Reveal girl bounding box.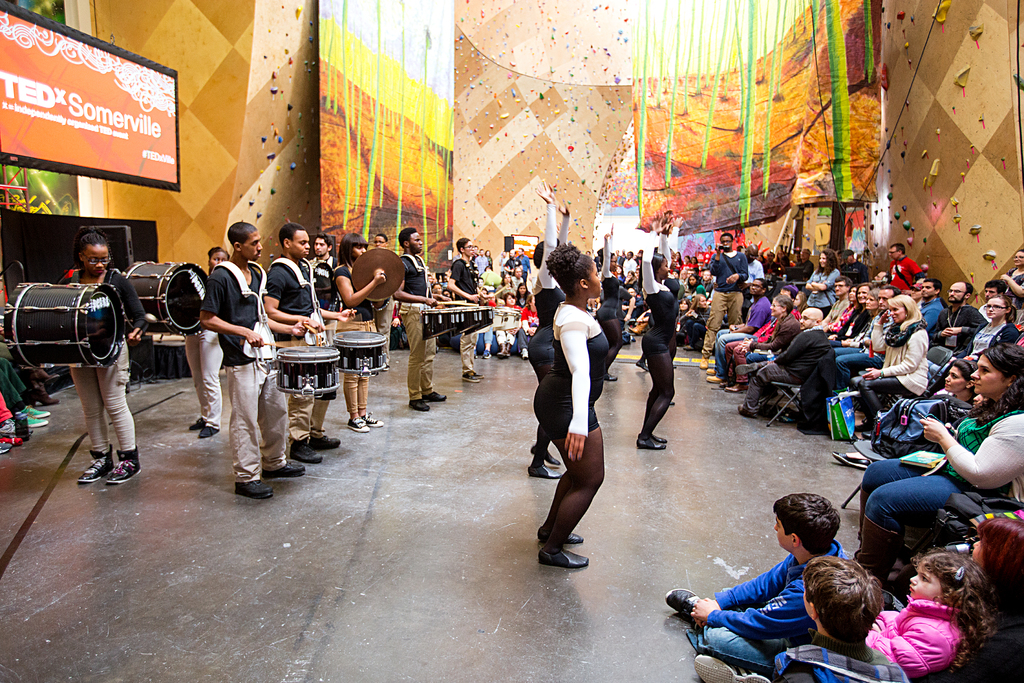
Revealed: Rect(57, 225, 145, 484).
